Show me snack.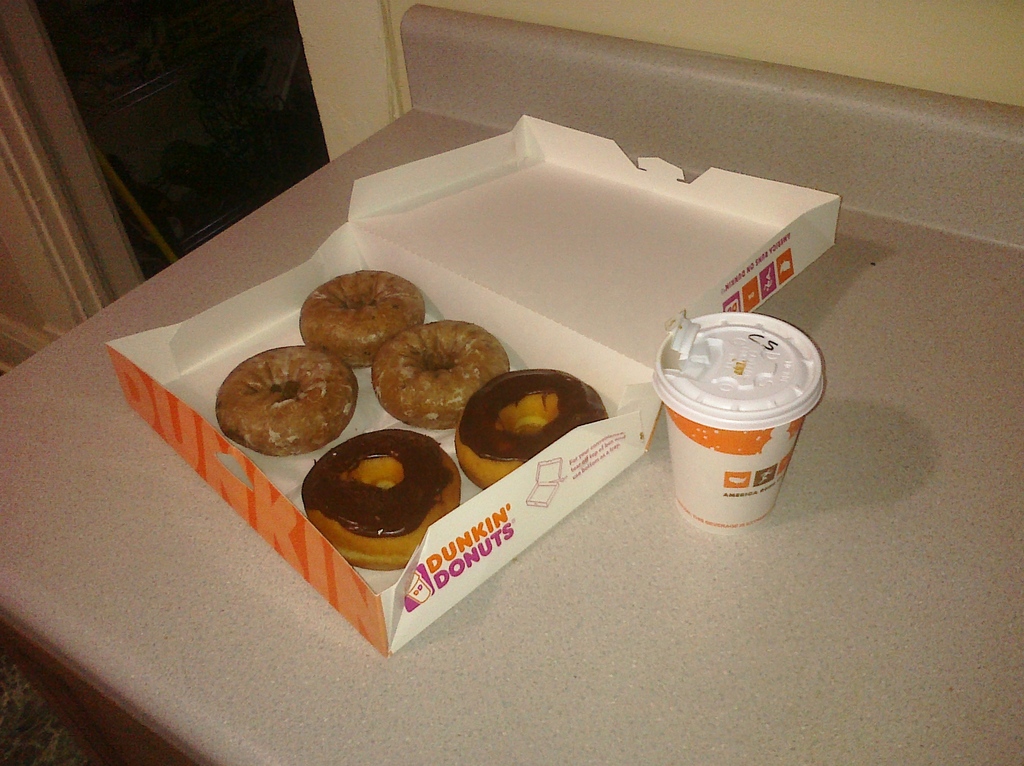
snack is here: (left=300, top=429, right=458, bottom=567).
